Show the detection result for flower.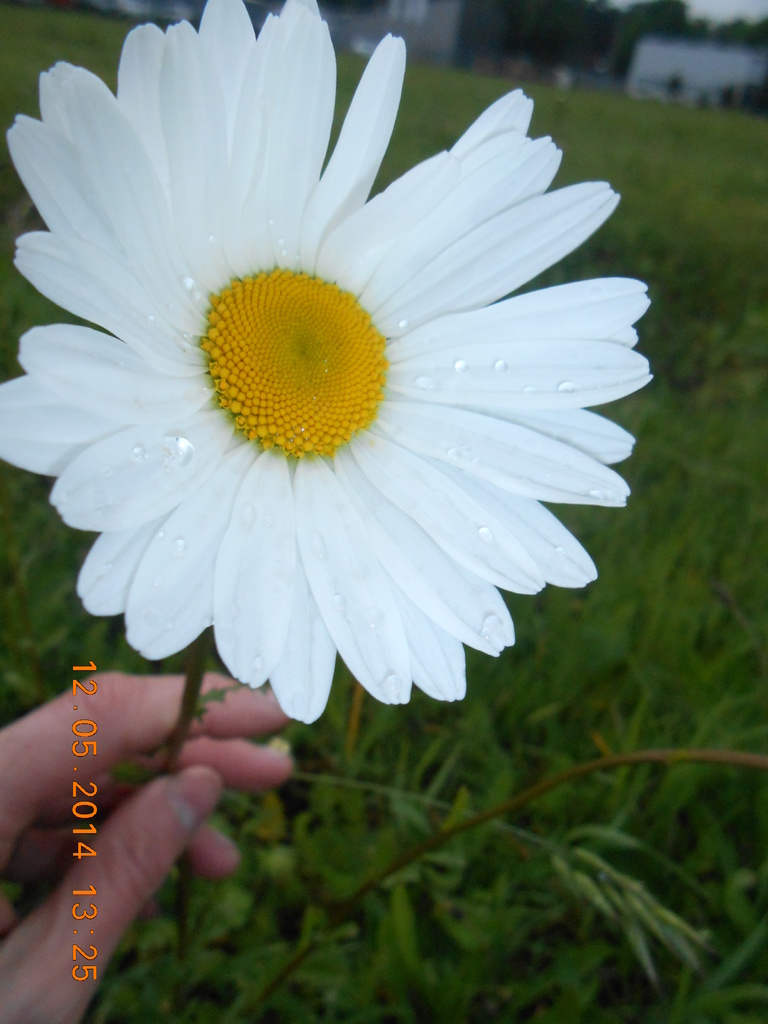
{"left": 18, "top": 36, "right": 612, "bottom": 749}.
